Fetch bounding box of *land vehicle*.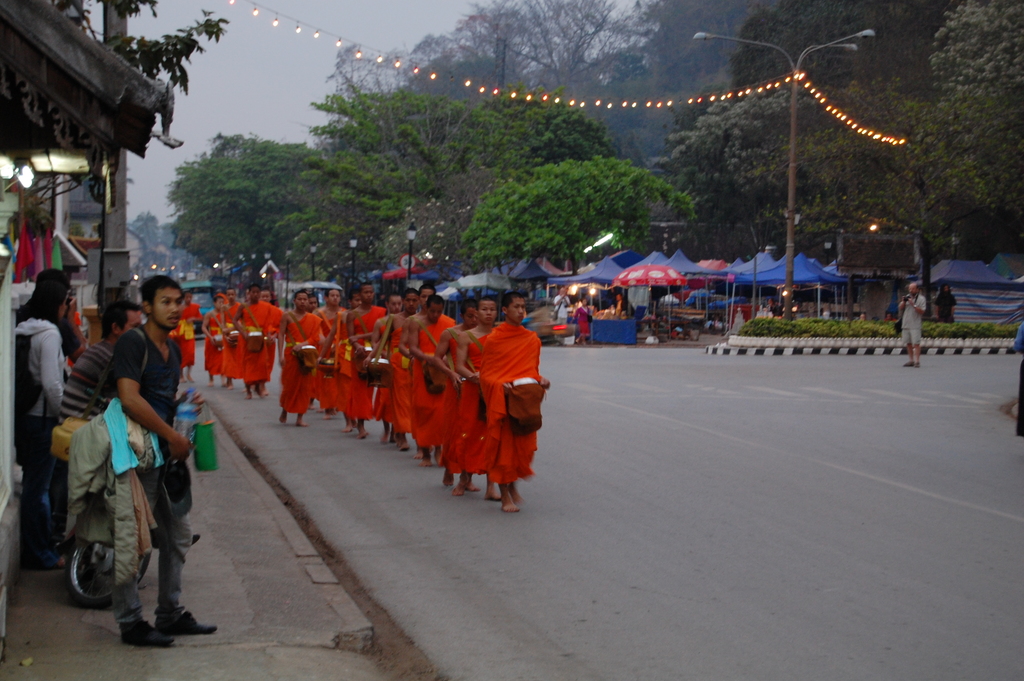
Bbox: (left=179, top=281, right=231, bottom=332).
